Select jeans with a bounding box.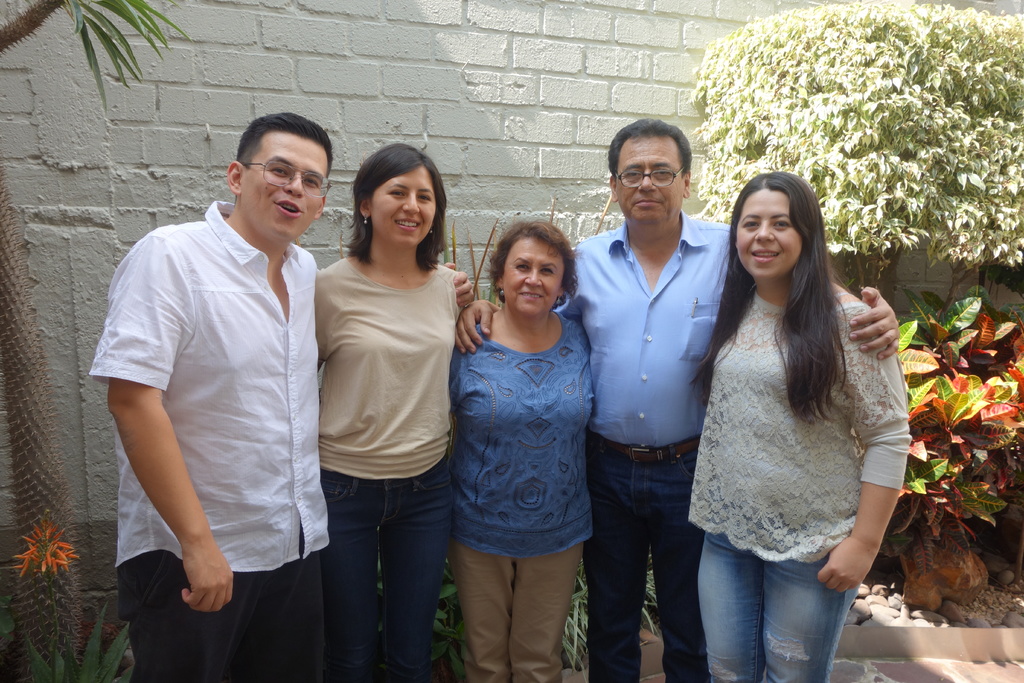
crop(700, 530, 868, 682).
